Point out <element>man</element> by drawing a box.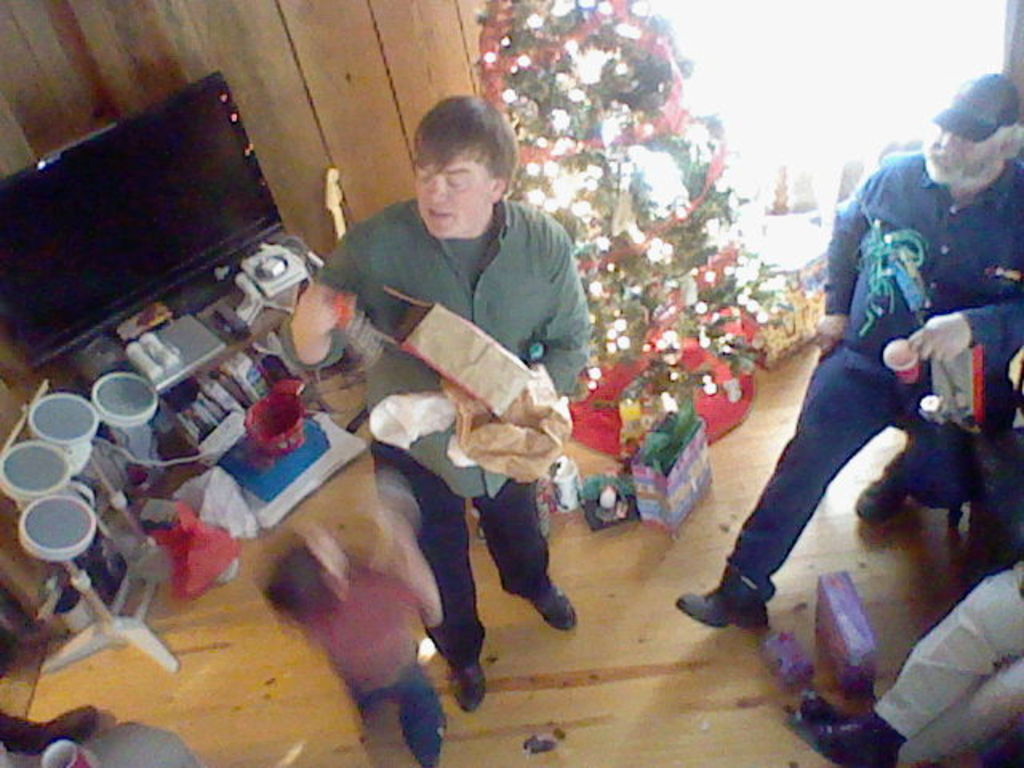
bbox=(309, 117, 606, 672).
